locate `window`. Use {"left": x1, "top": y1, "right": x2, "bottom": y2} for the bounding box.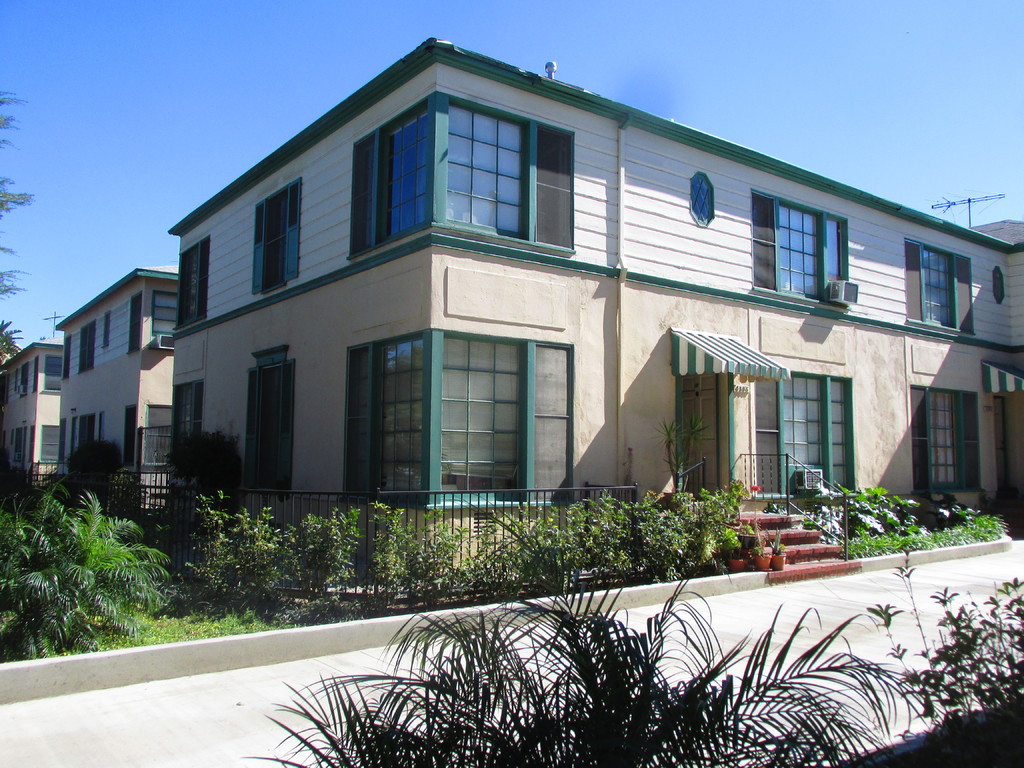
{"left": 690, "top": 176, "right": 716, "bottom": 223}.
